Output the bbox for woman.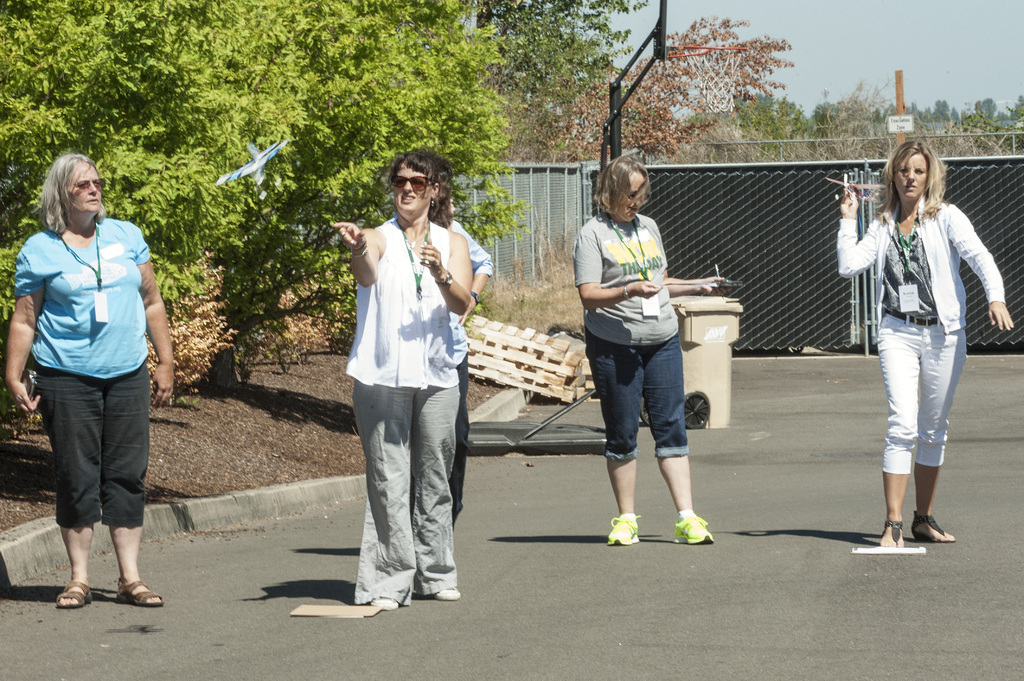
846/114/992/560.
